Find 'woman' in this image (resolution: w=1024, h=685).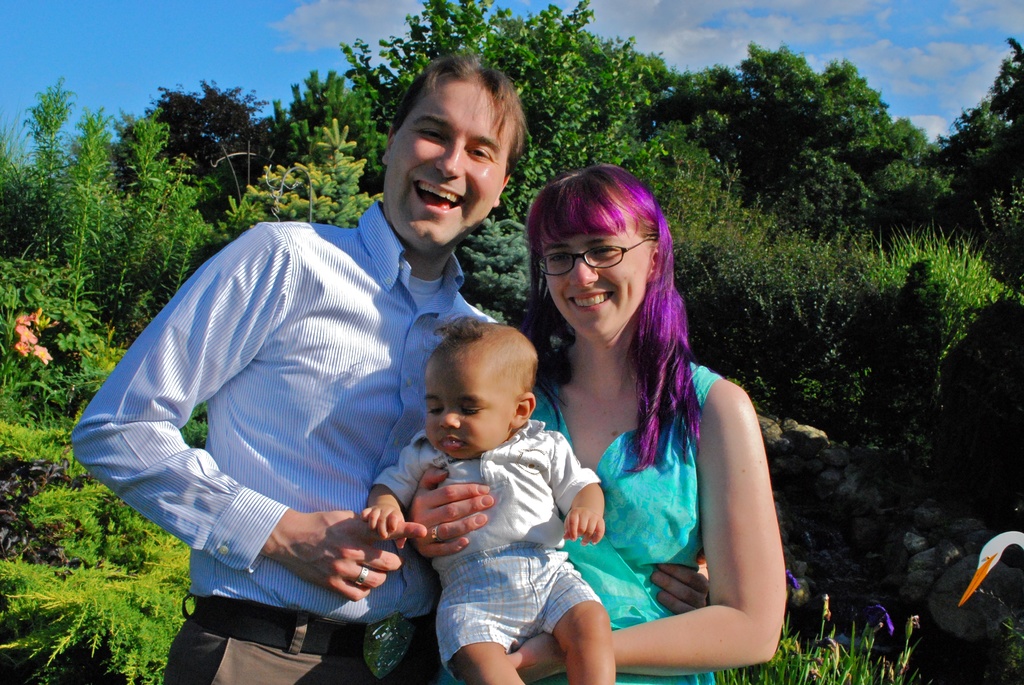
bbox=[411, 162, 783, 684].
